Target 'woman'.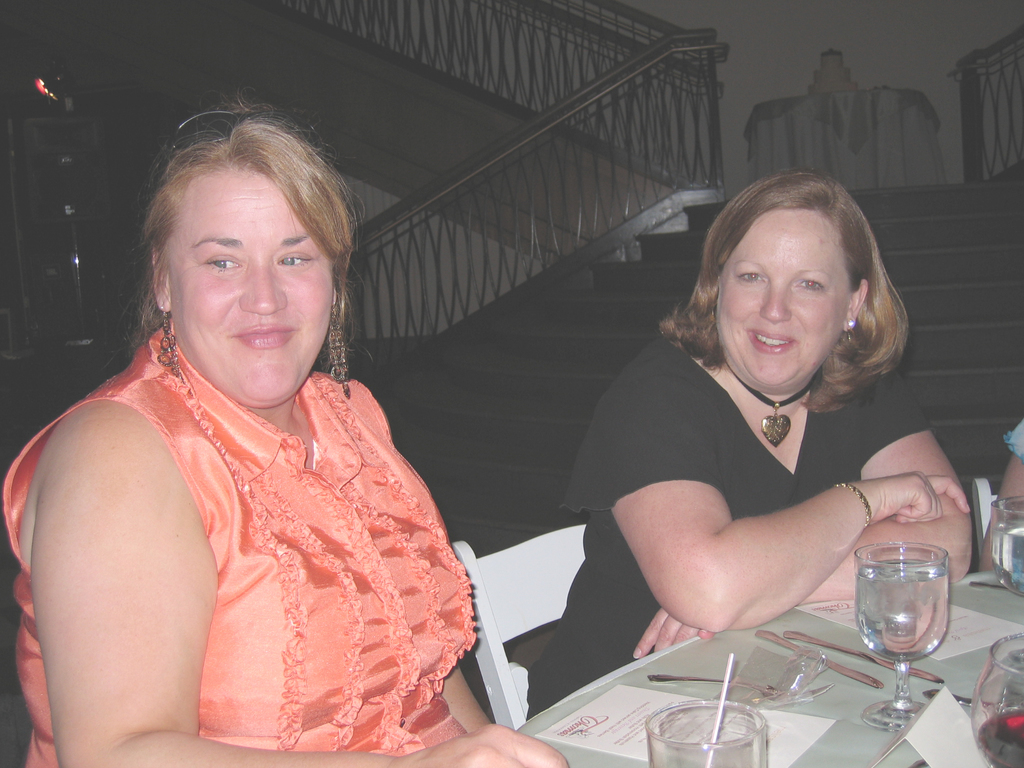
Target region: left=532, top=163, right=973, bottom=719.
